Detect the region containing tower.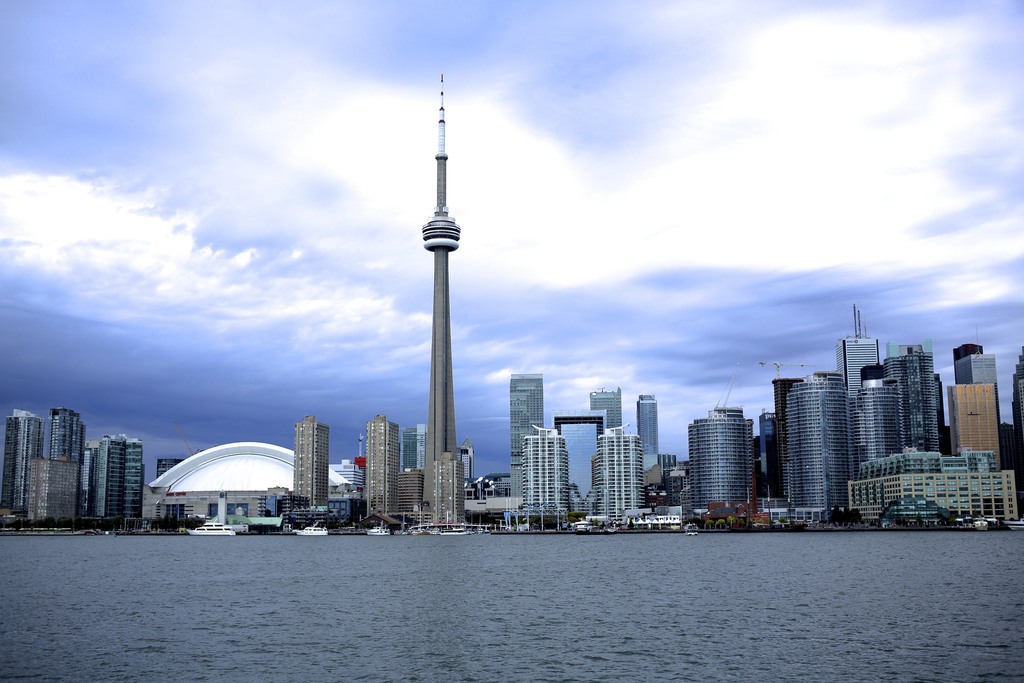
Rect(595, 431, 650, 515).
